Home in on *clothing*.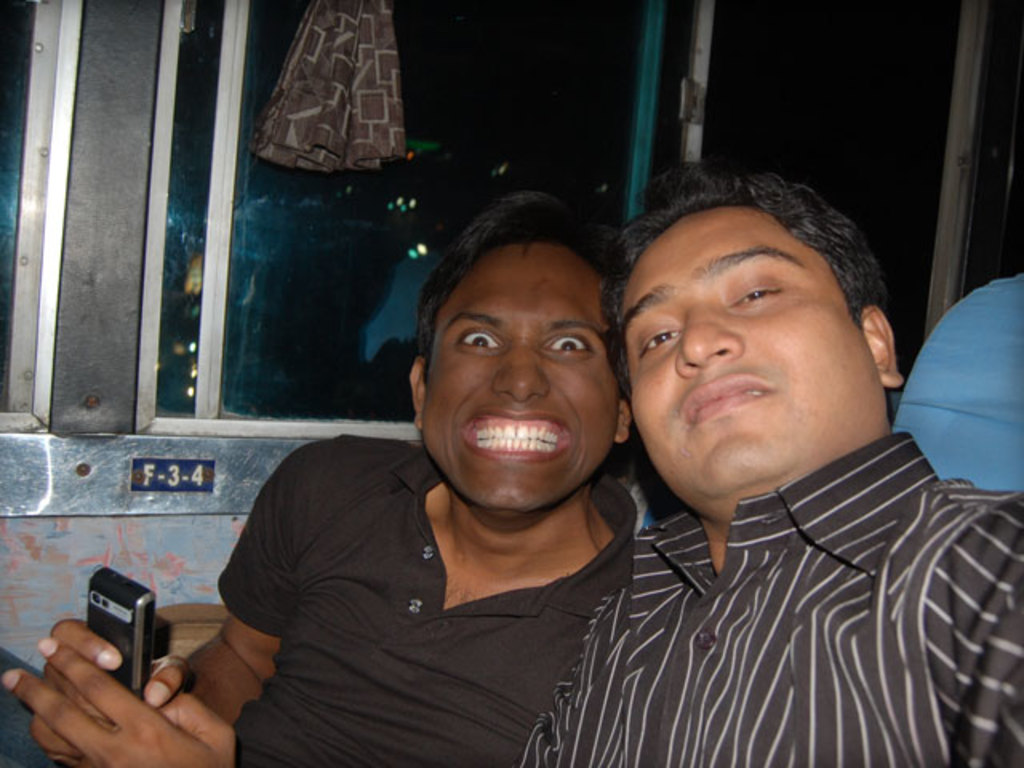
Homed in at [x1=218, y1=442, x2=642, y2=766].
